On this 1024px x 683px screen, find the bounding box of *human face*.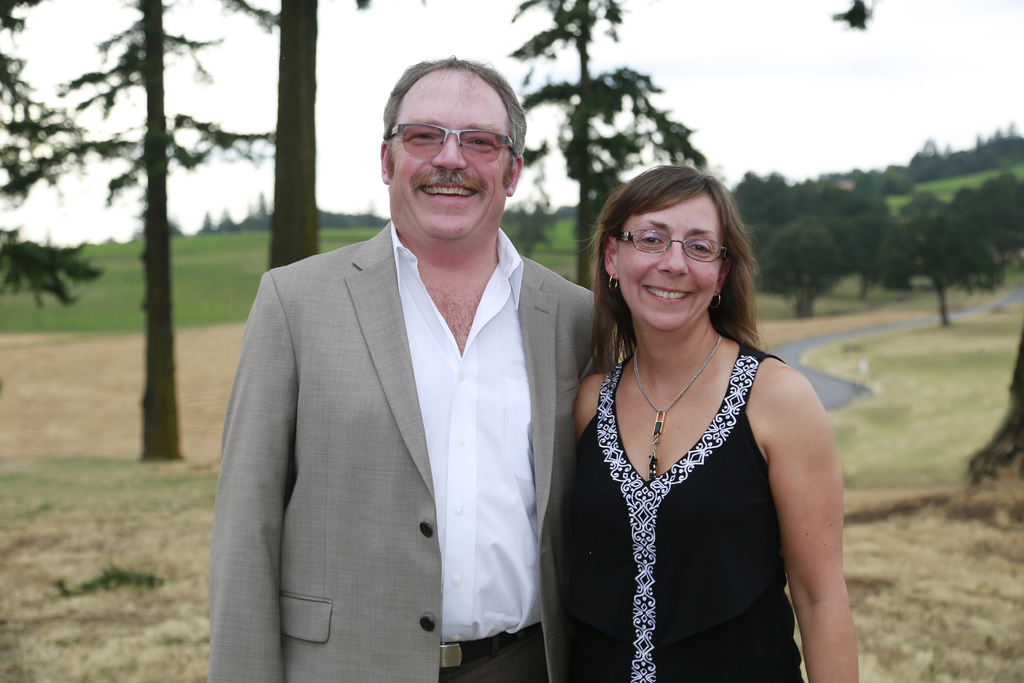
Bounding box: [613, 193, 724, 331].
